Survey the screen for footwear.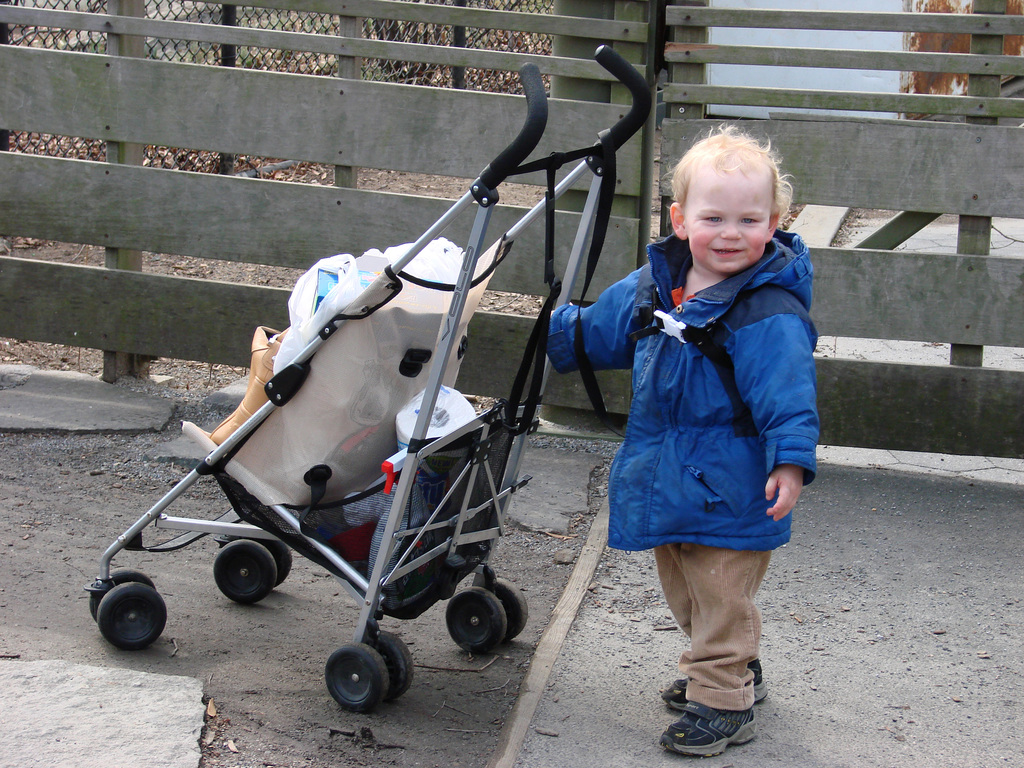
Survey found: <region>660, 628, 771, 709</region>.
